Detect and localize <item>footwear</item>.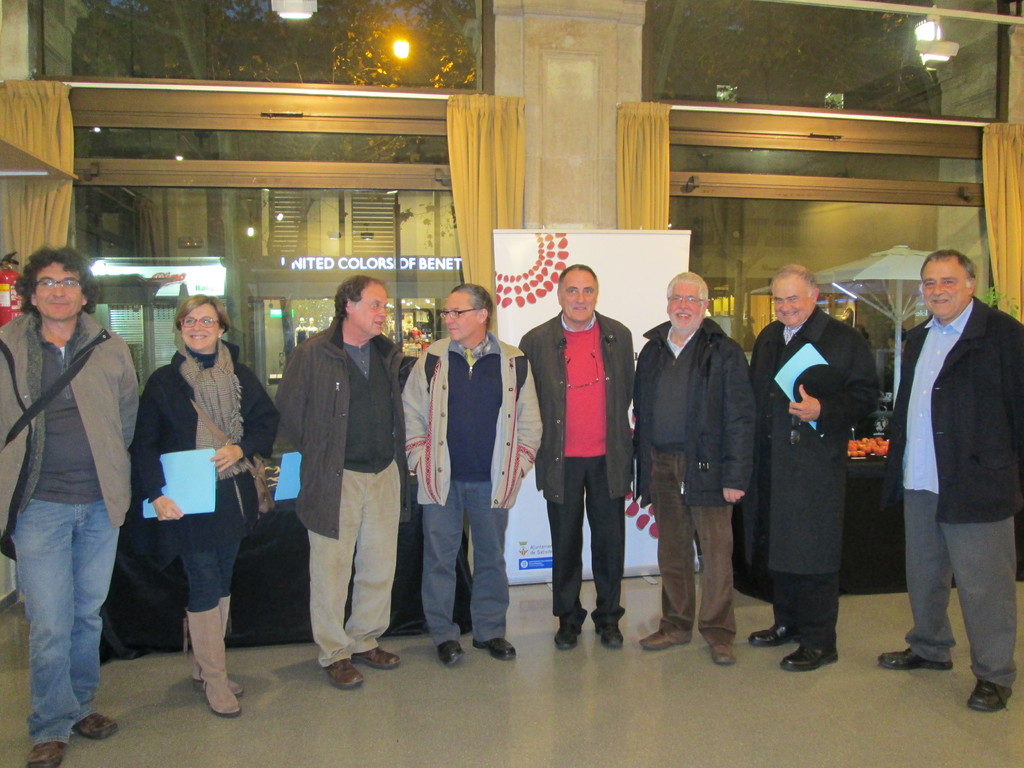
Localized at (967, 677, 1013, 713).
